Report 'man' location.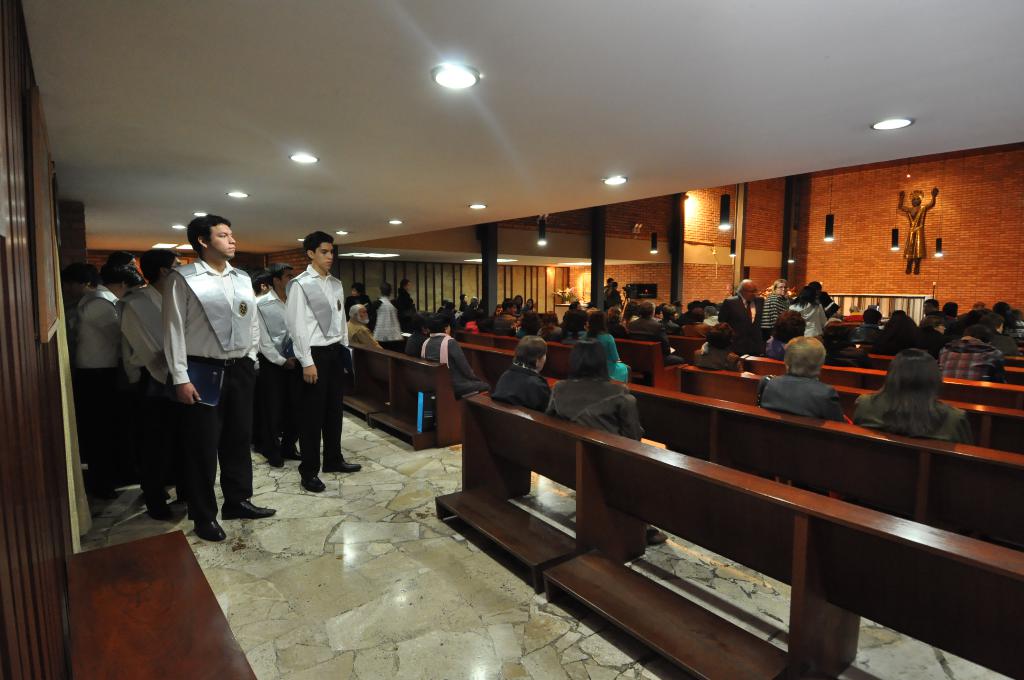
Report: x1=920 y1=298 x2=937 y2=315.
